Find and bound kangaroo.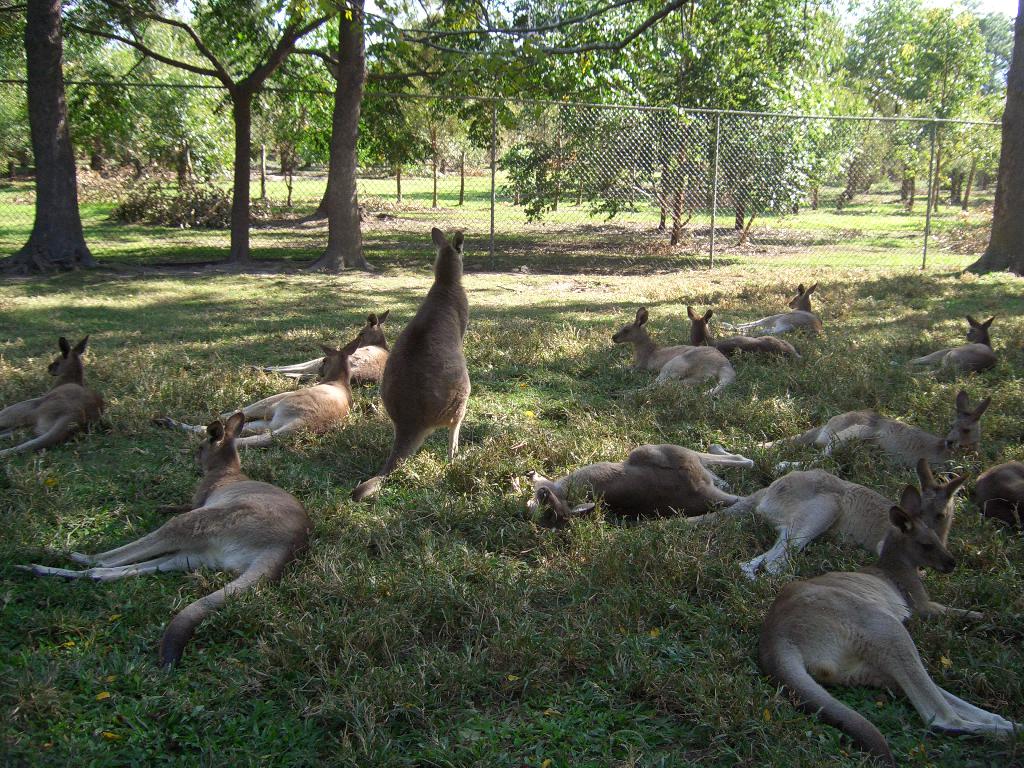
Bound: <box>754,486,1012,760</box>.
